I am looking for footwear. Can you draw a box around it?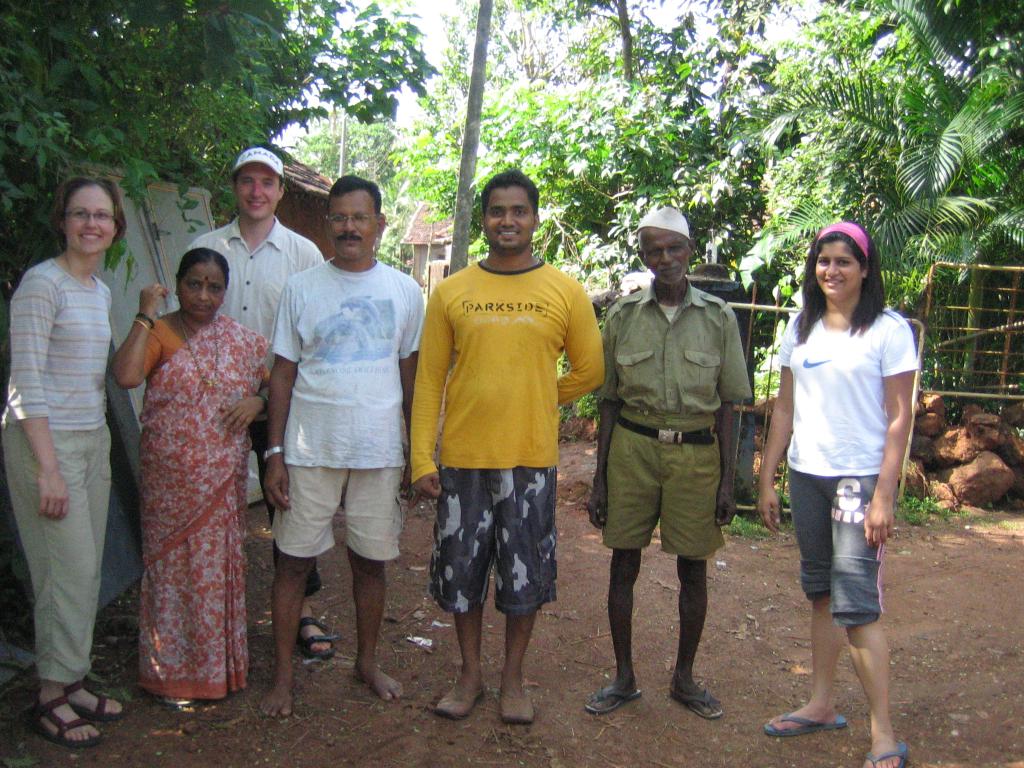
Sure, the bounding box is 433/679/489/720.
